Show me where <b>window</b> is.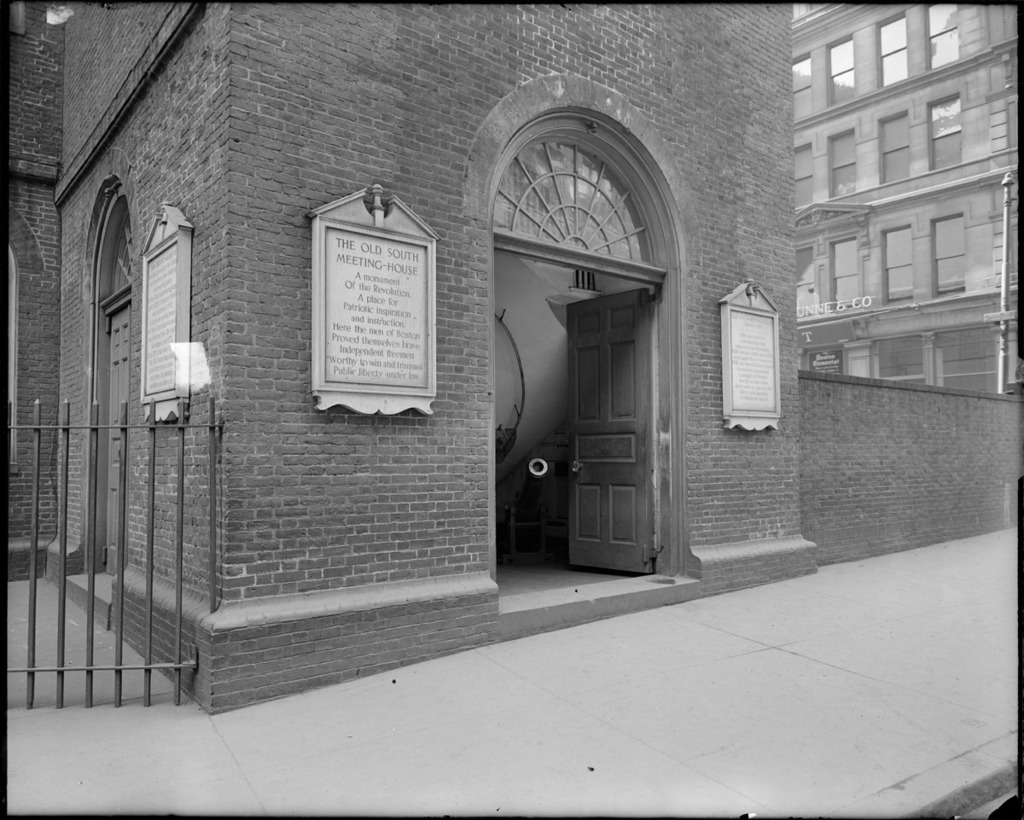
<b>window</b> is at (left=826, top=33, right=858, bottom=106).
